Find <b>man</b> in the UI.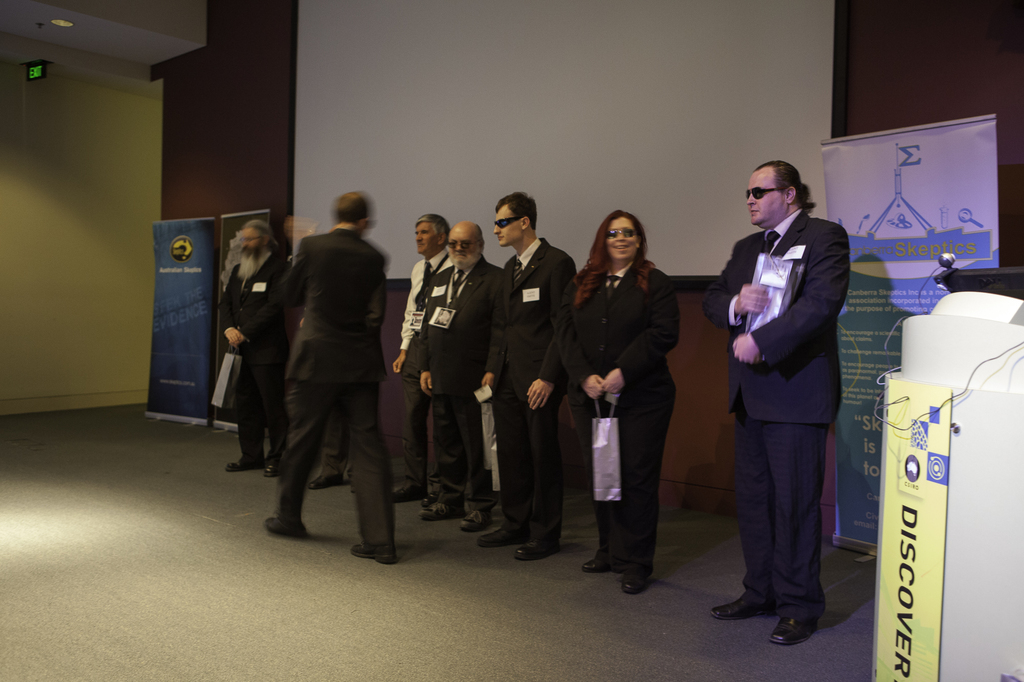
UI element at pyautogui.locateOnScreen(219, 219, 290, 477).
